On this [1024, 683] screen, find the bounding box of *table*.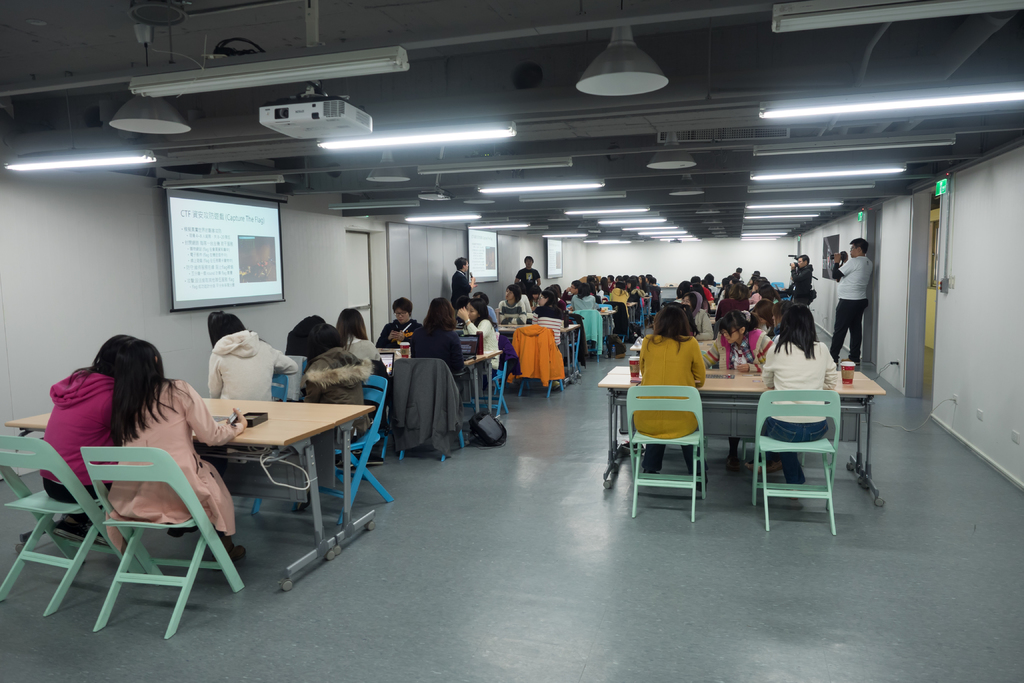
Bounding box: box=[630, 335, 718, 353].
